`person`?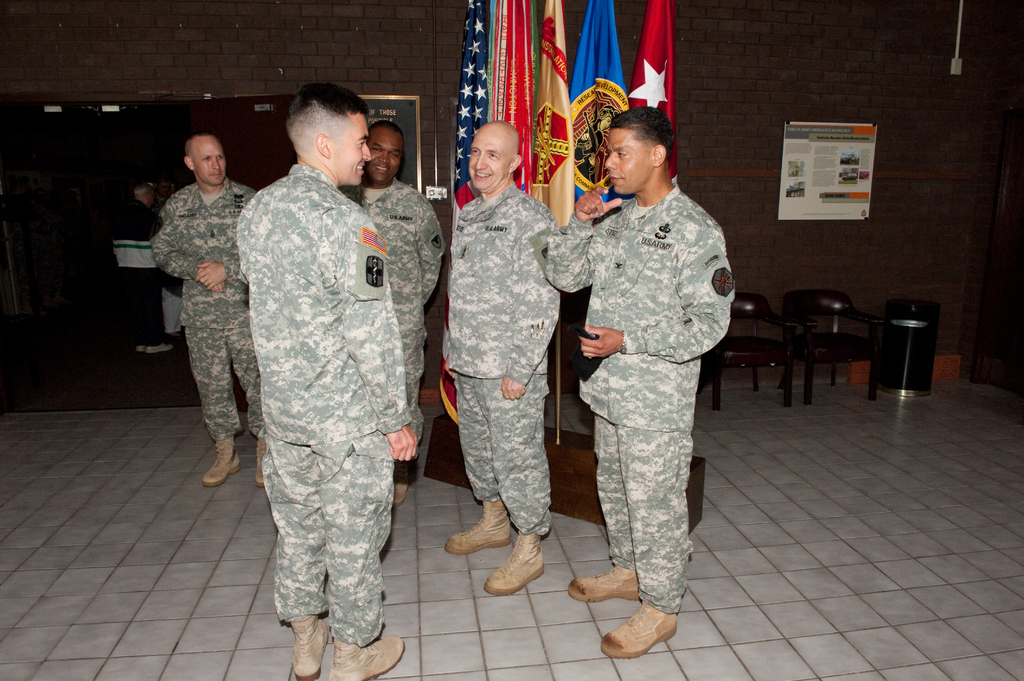
box=[108, 183, 175, 351]
